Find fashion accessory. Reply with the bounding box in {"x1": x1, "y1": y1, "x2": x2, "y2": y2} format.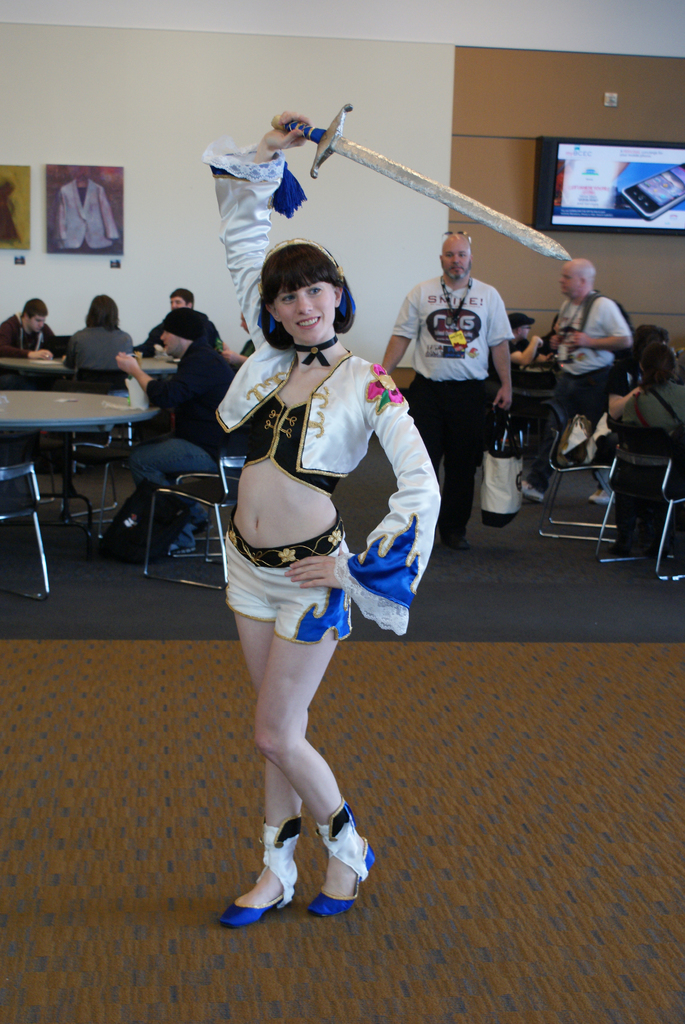
{"x1": 164, "y1": 307, "x2": 212, "y2": 340}.
